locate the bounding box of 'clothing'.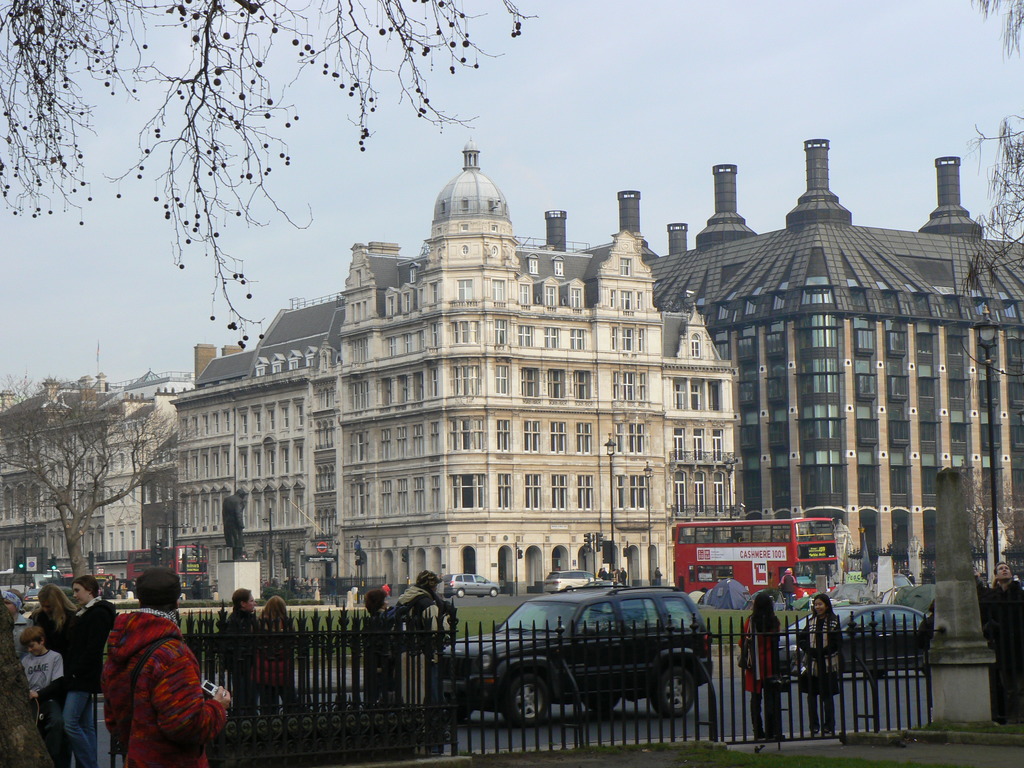
Bounding box: {"left": 369, "top": 596, "right": 419, "bottom": 699}.
